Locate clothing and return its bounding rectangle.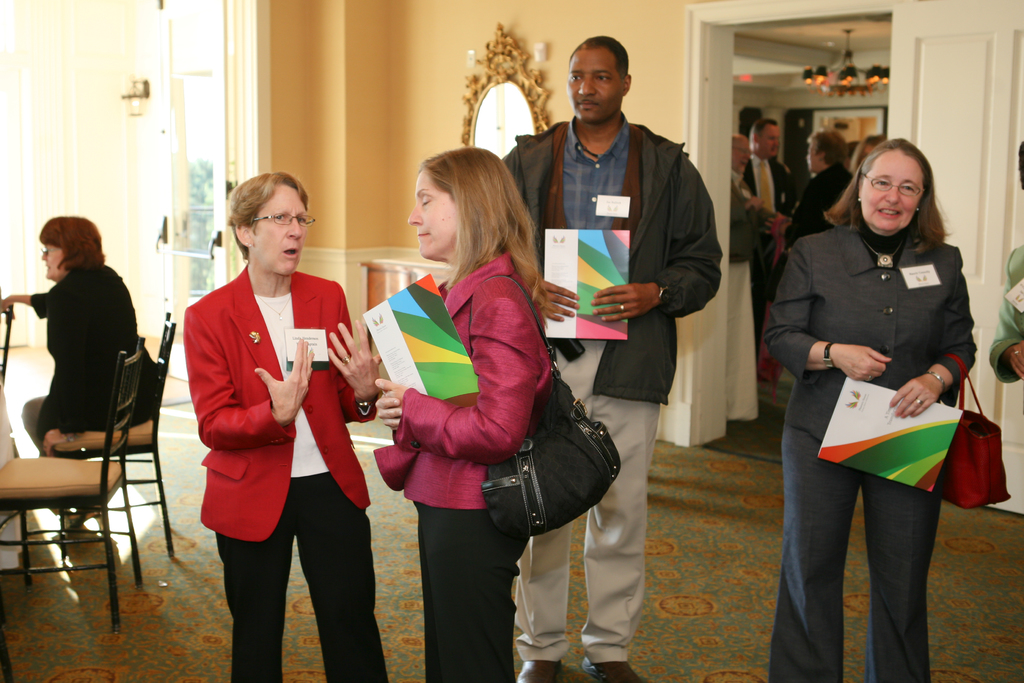
725/174/755/258.
